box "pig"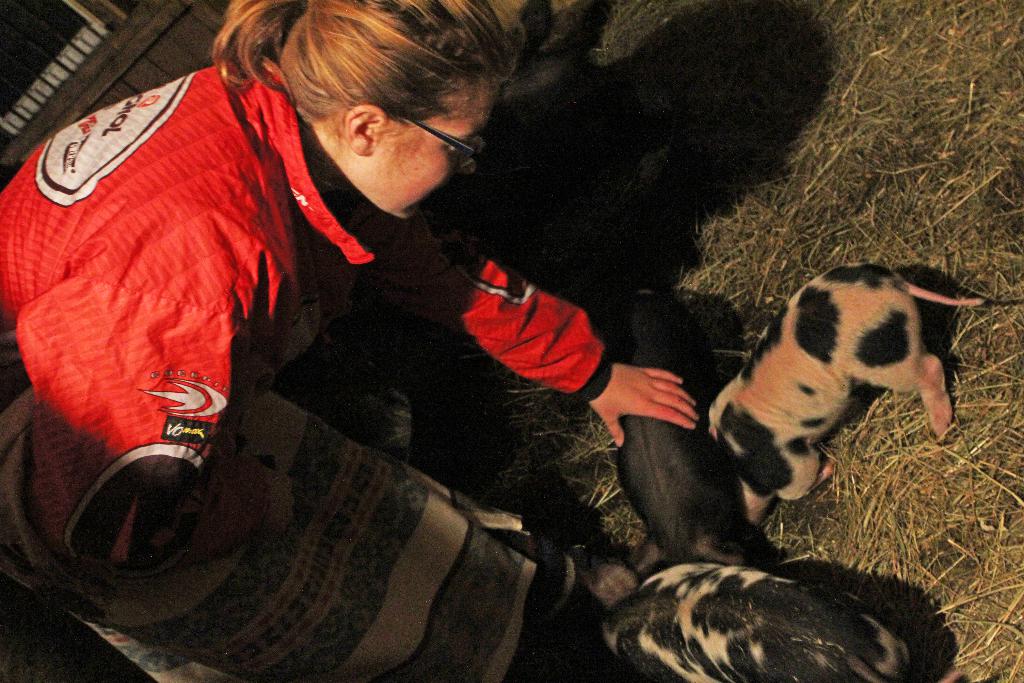
{"x1": 591, "y1": 289, "x2": 785, "y2": 580}
